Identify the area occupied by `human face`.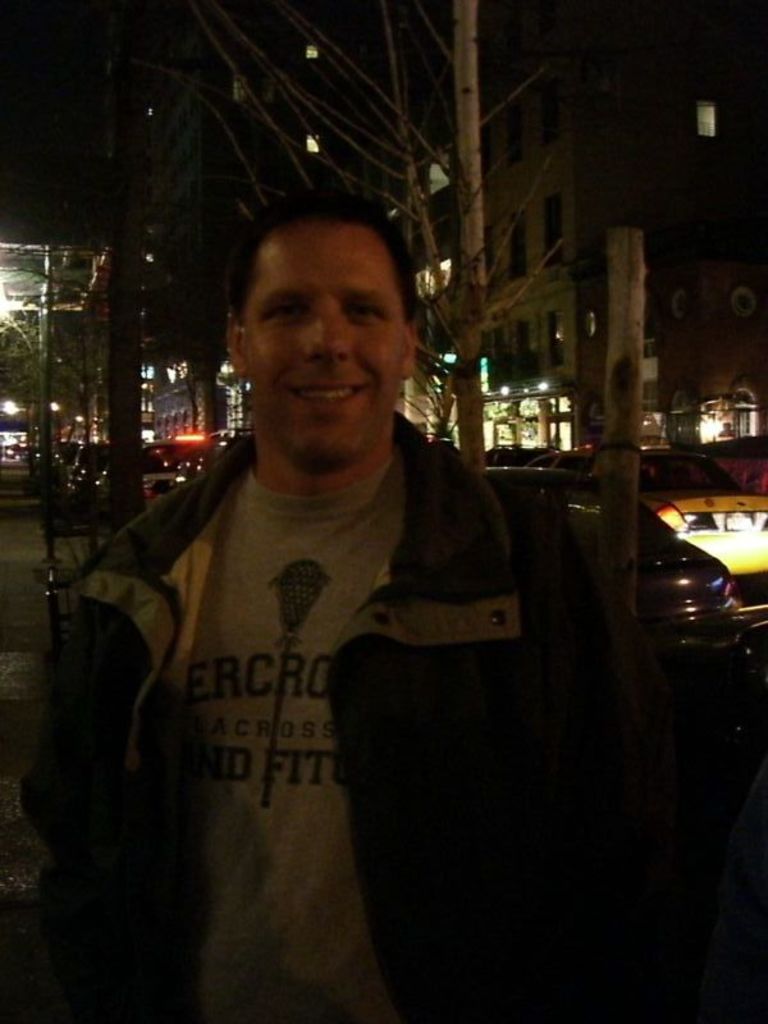
Area: l=243, t=227, r=407, b=461.
